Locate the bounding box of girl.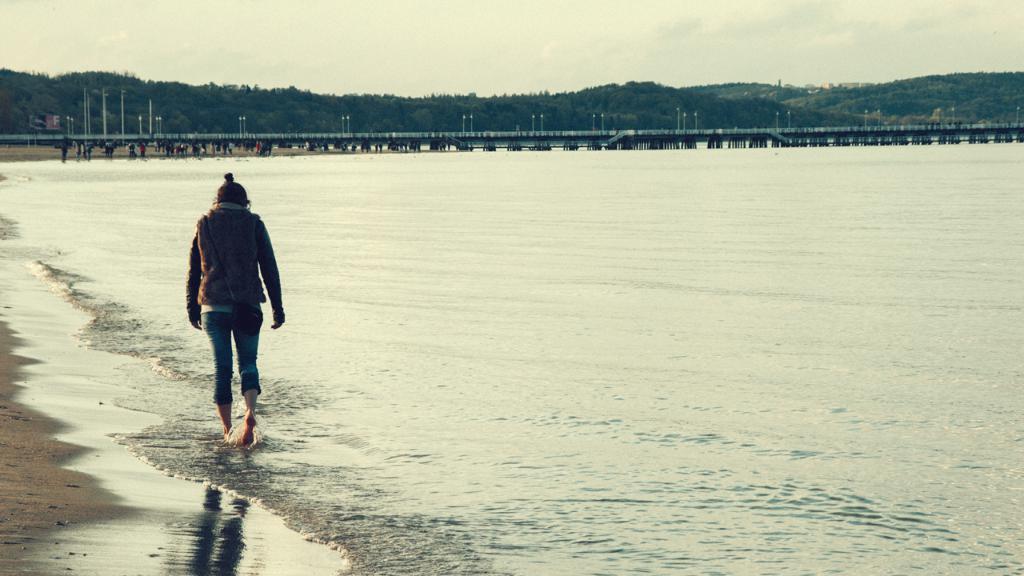
Bounding box: BBox(181, 172, 281, 436).
